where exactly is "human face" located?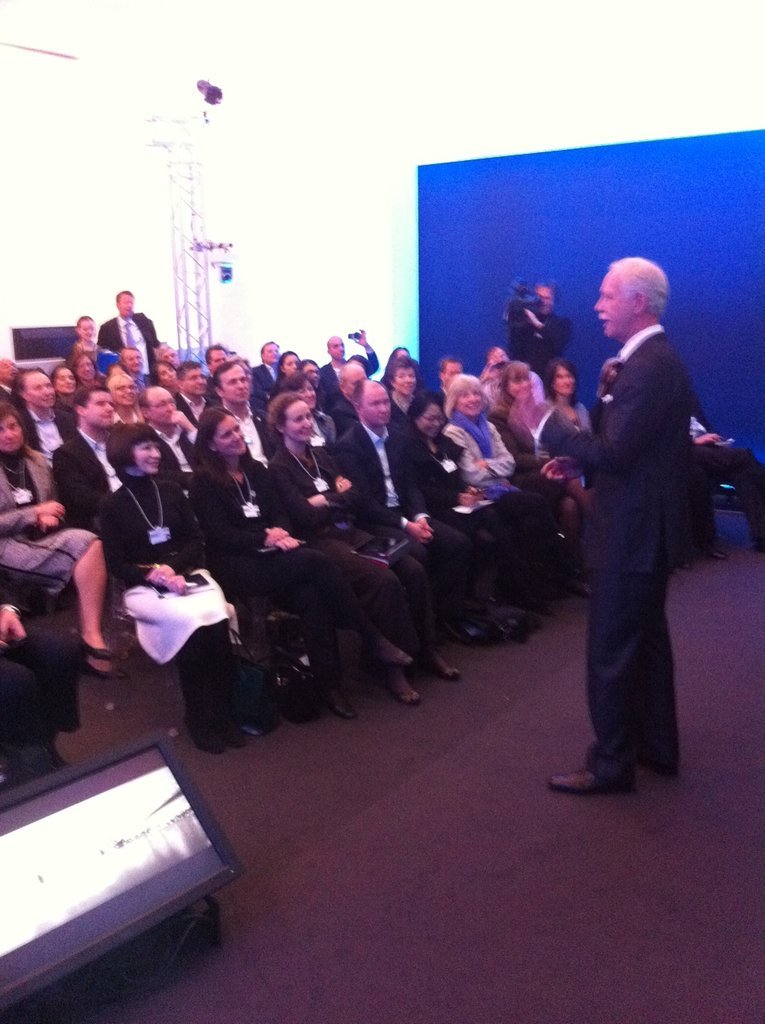
Its bounding box is rect(0, 352, 17, 382).
